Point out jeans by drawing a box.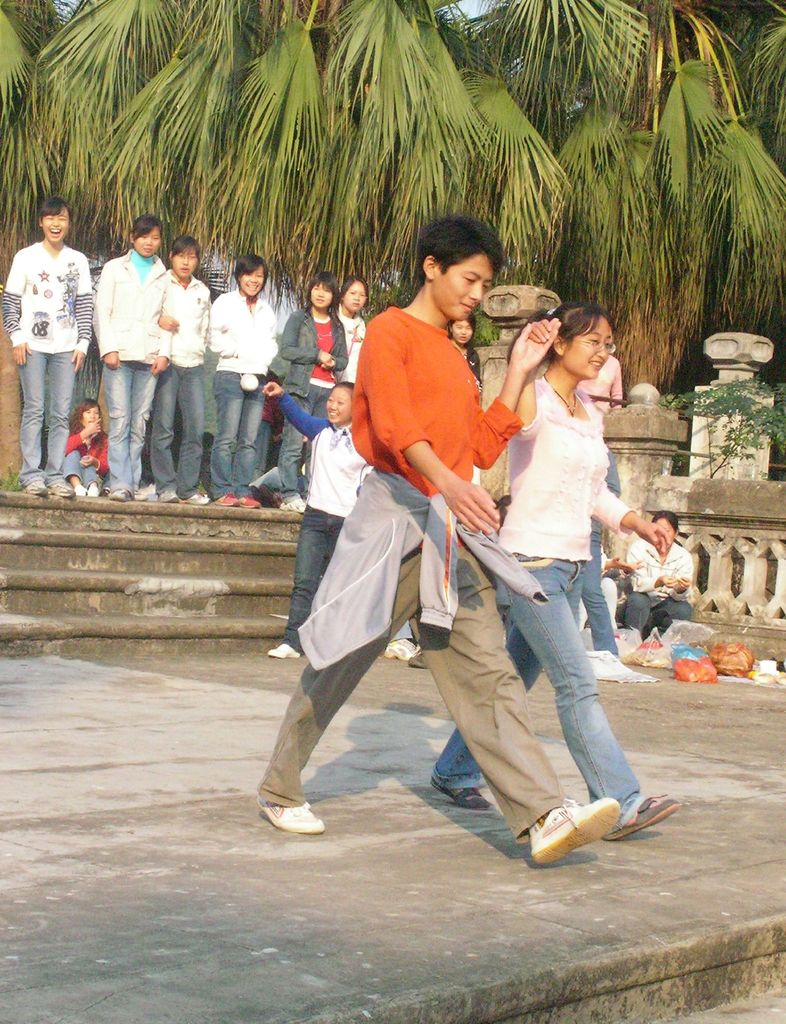
{"left": 430, "top": 568, "right": 640, "bottom": 792}.
